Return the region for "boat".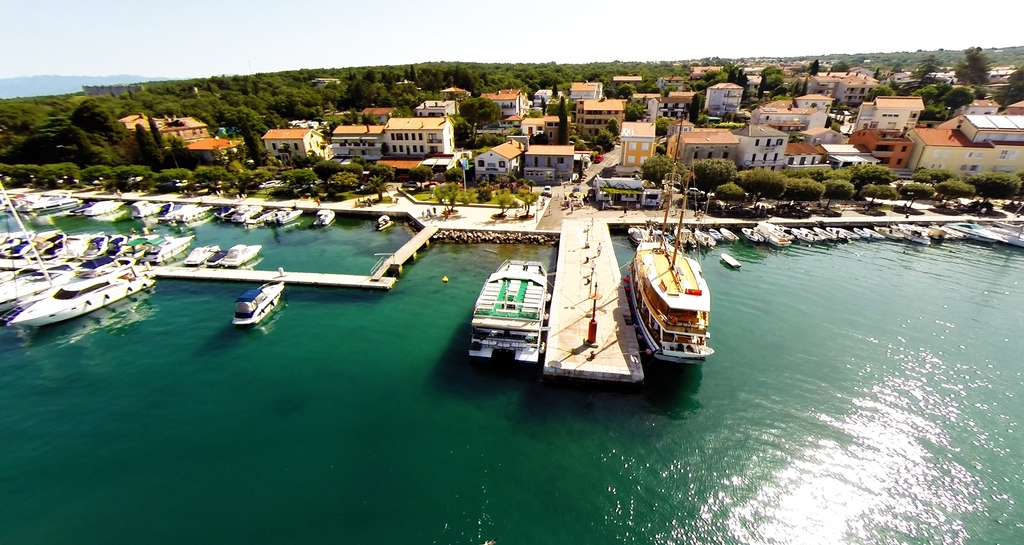
bbox=(133, 200, 171, 214).
